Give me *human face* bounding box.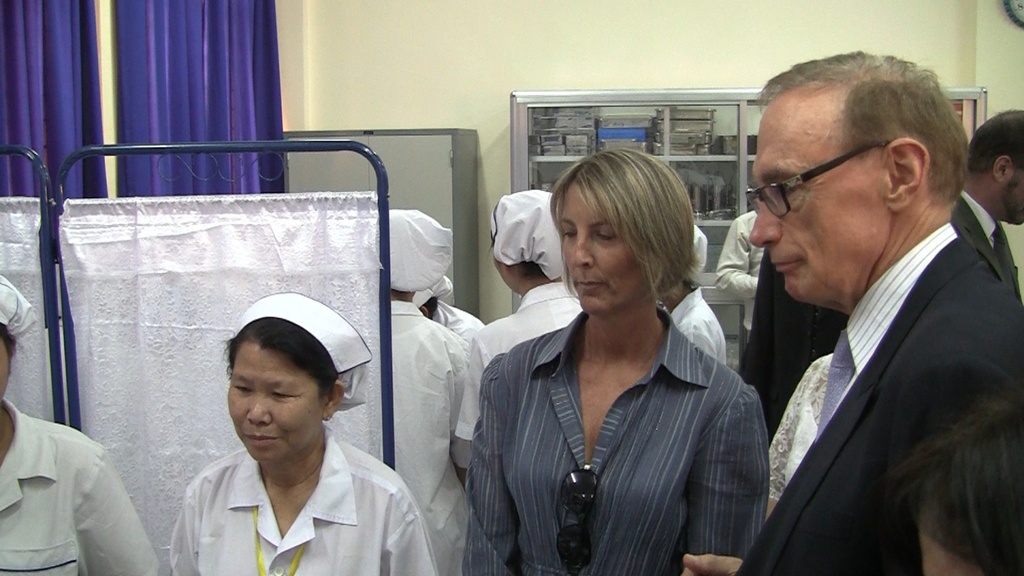
(226,343,323,461).
